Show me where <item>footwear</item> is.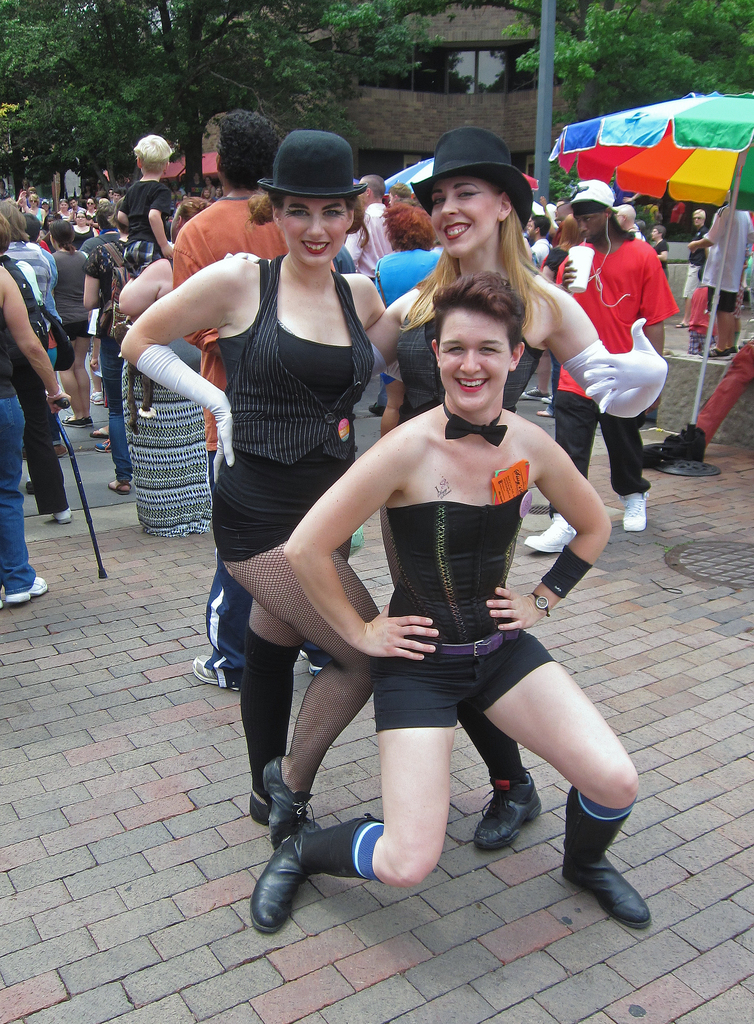
<item>footwear</item> is at 87:414:95:428.
